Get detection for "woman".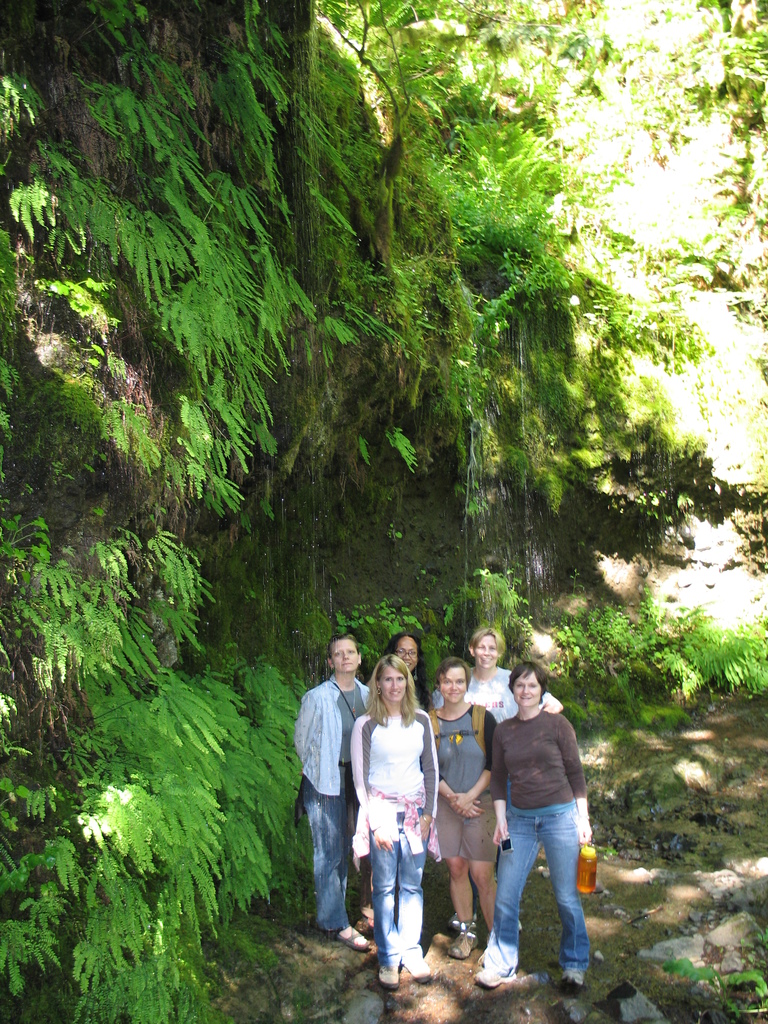
Detection: pyautogui.locateOnScreen(467, 665, 595, 987).
